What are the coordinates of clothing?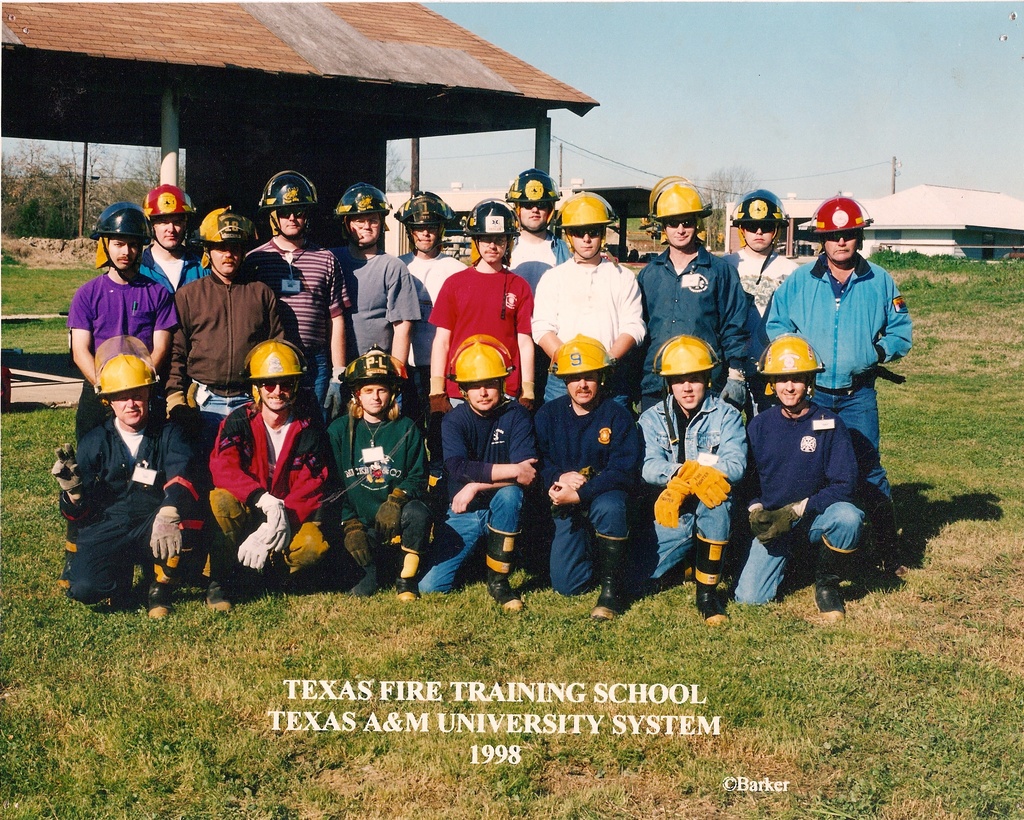
(206,401,323,598).
